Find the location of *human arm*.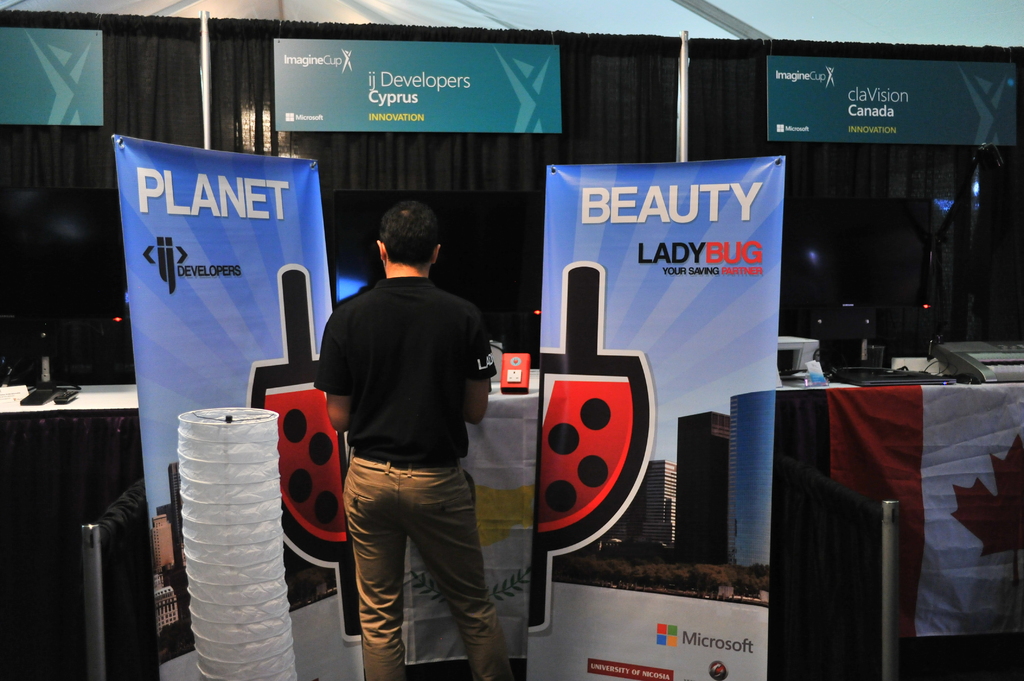
Location: <region>460, 331, 492, 422</region>.
